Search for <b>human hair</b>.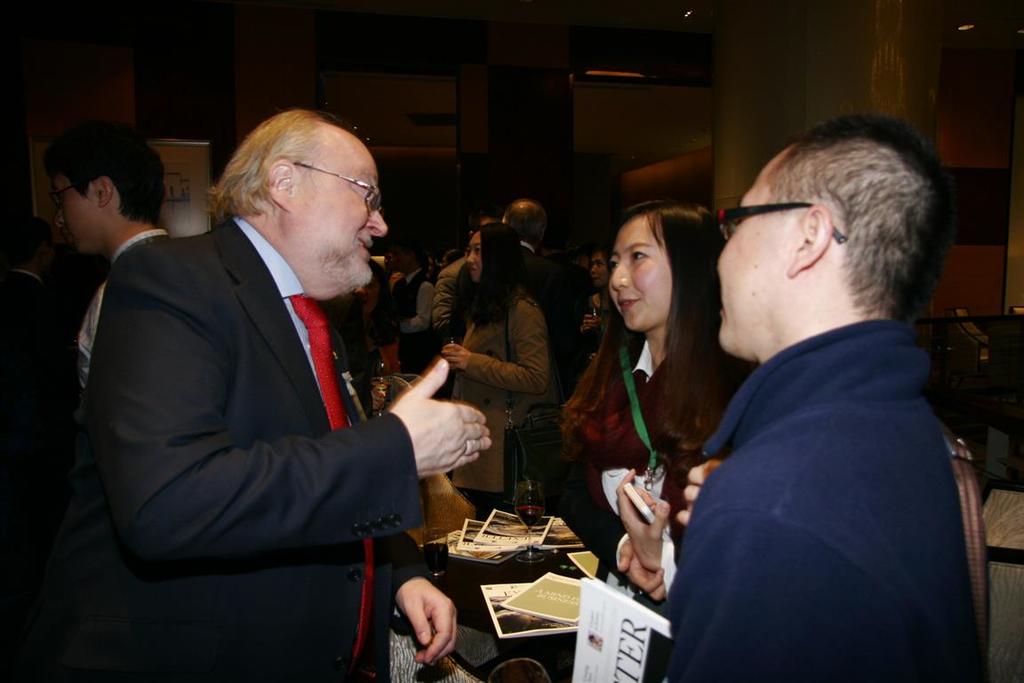
Found at bbox(200, 106, 324, 212).
